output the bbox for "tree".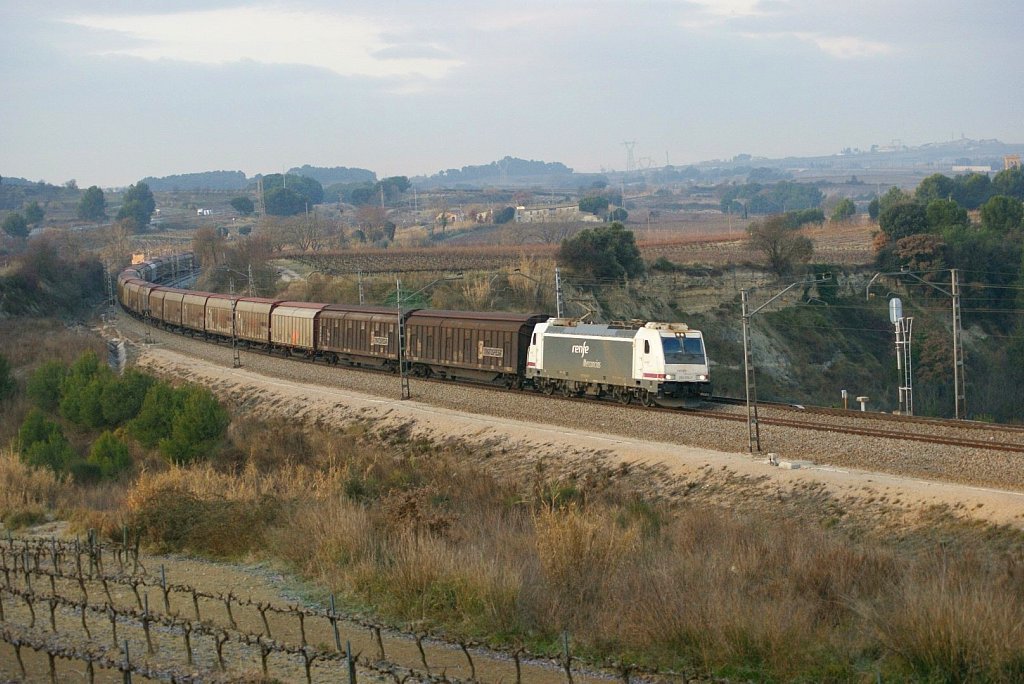
{"x1": 605, "y1": 189, "x2": 629, "y2": 205}.
